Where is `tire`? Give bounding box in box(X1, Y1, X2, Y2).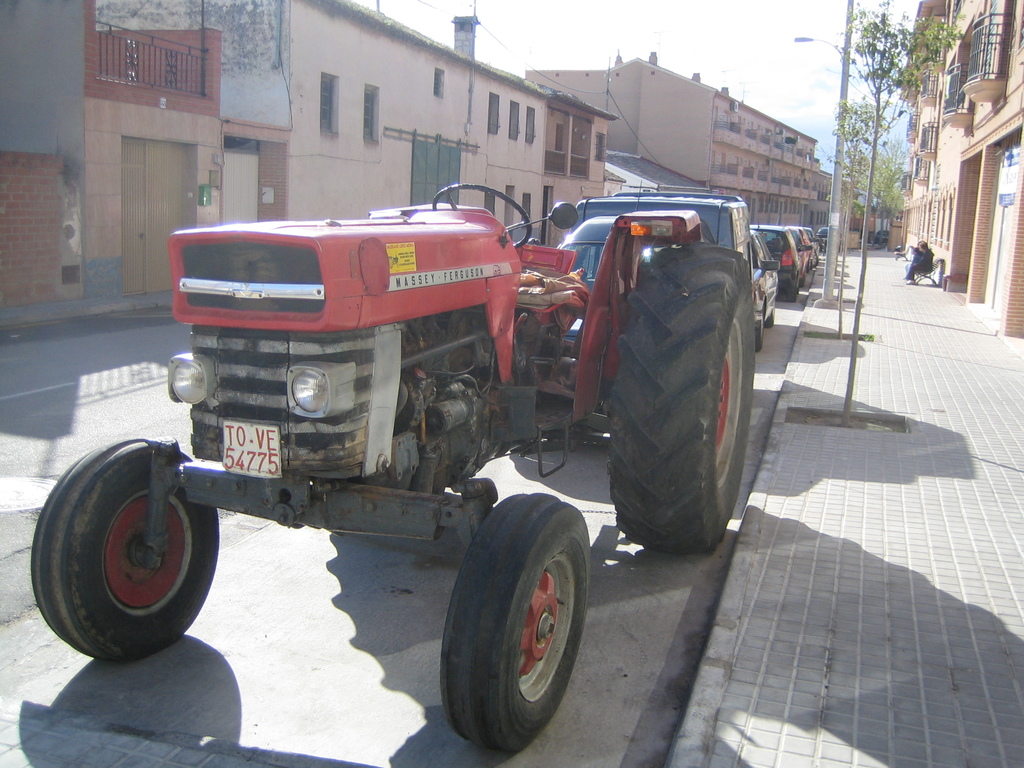
box(764, 309, 775, 329).
